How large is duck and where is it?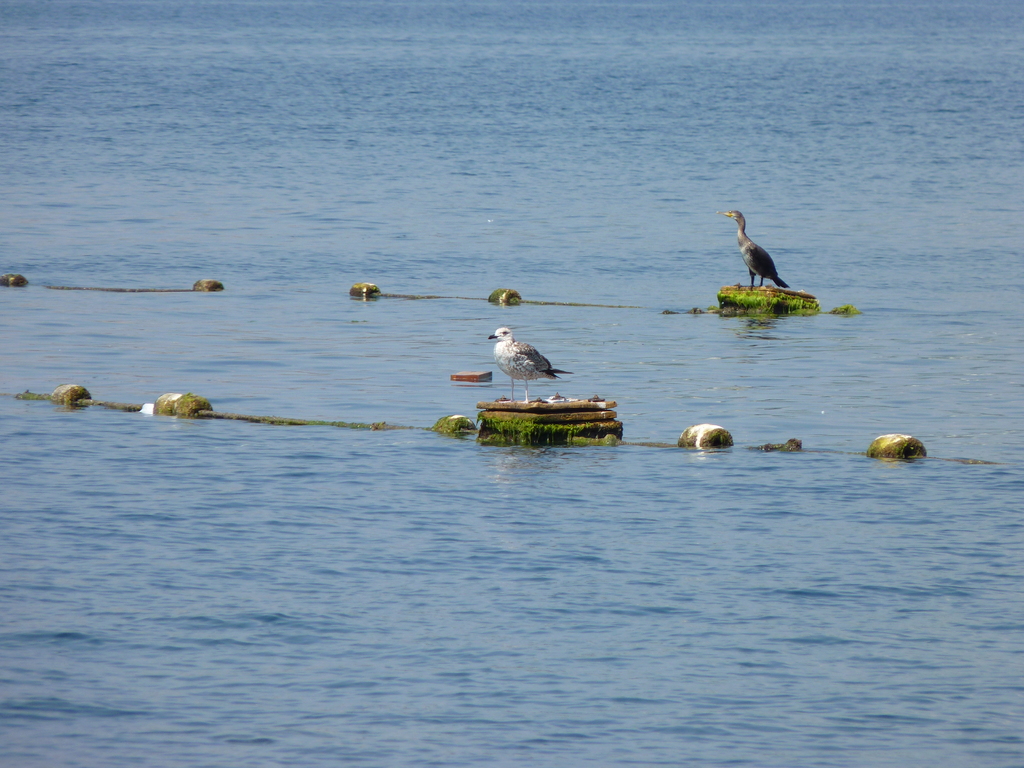
Bounding box: [x1=479, y1=314, x2=569, y2=385].
